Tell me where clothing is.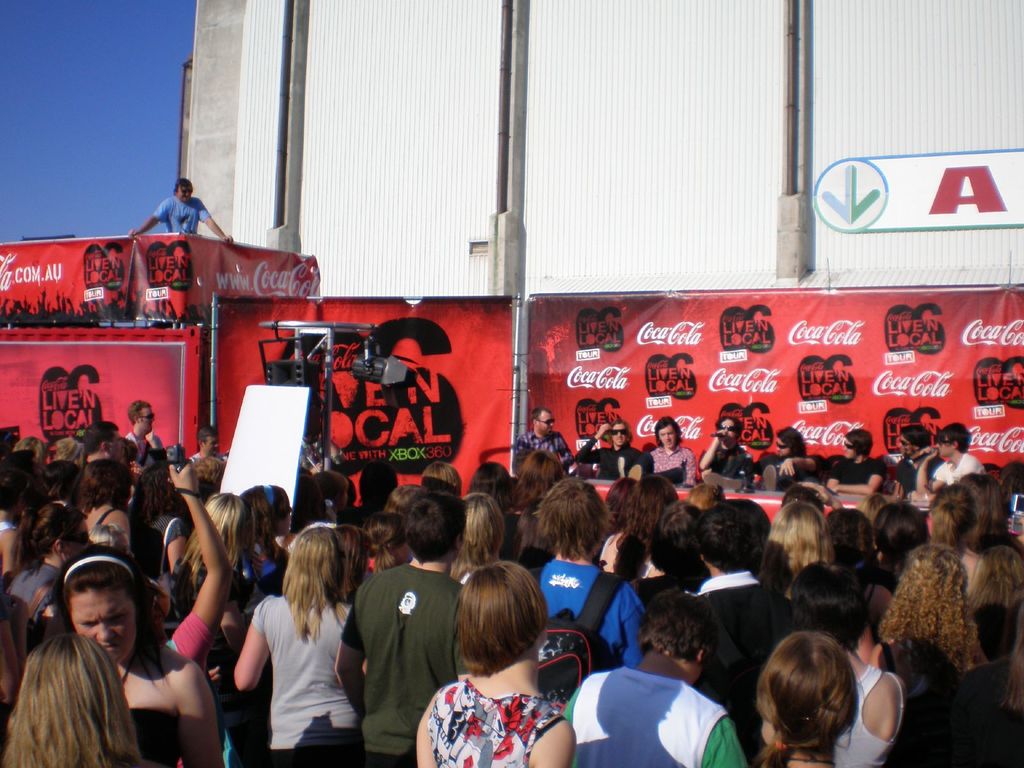
clothing is at 832:461:880:489.
